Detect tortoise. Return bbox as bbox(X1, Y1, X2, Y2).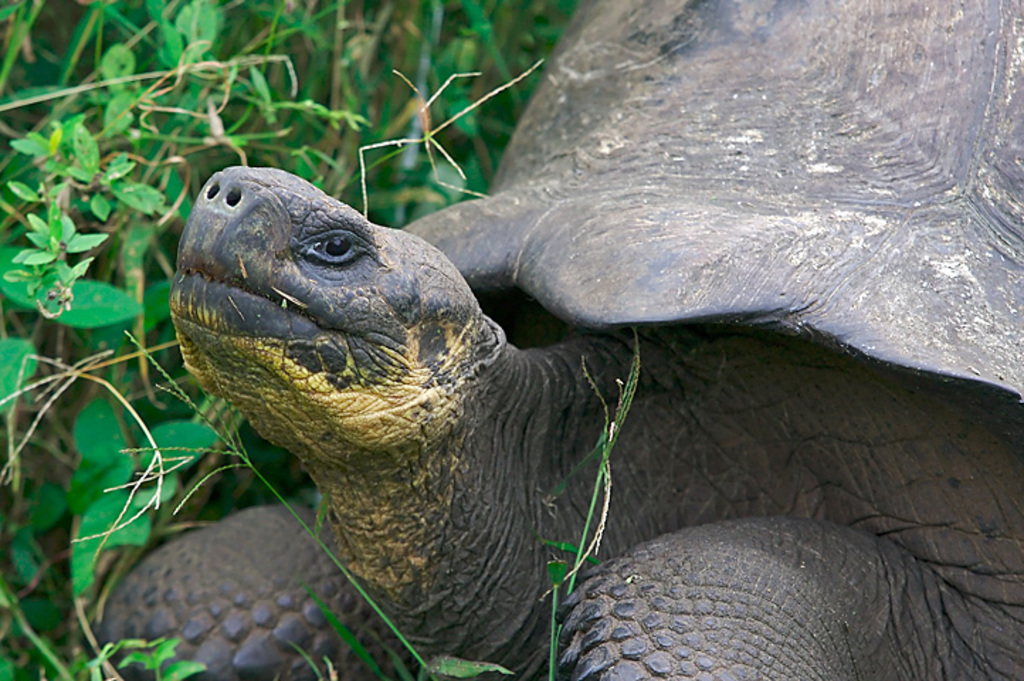
bbox(89, 0, 1023, 677).
